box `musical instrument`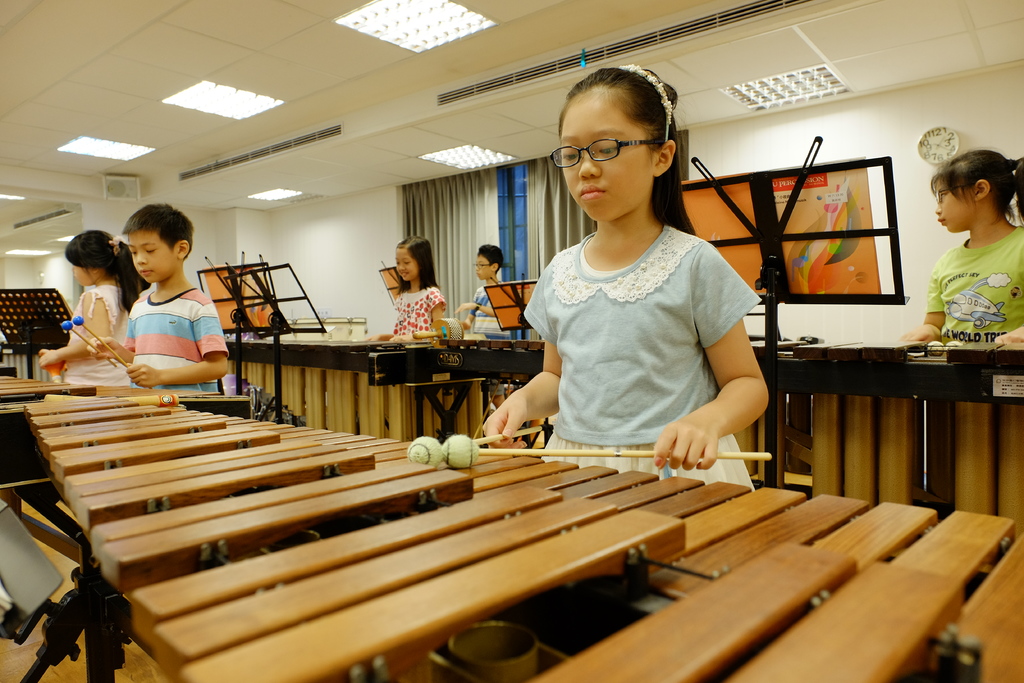
box=[749, 324, 1023, 525]
